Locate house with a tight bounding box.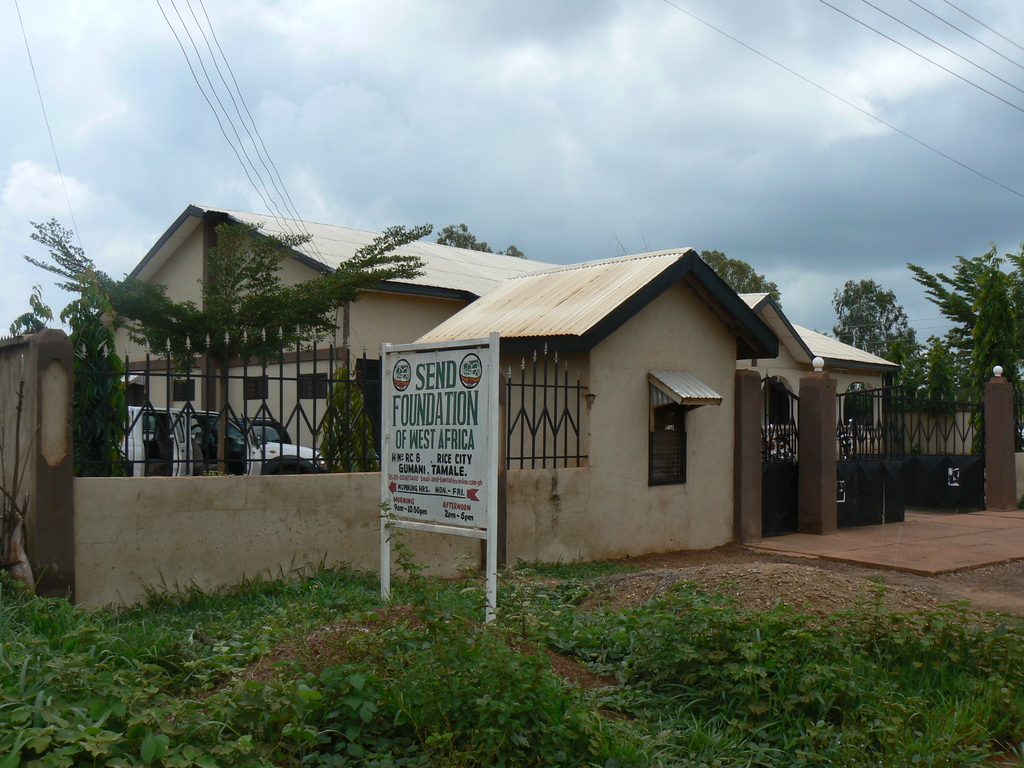
[74,200,895,478].
